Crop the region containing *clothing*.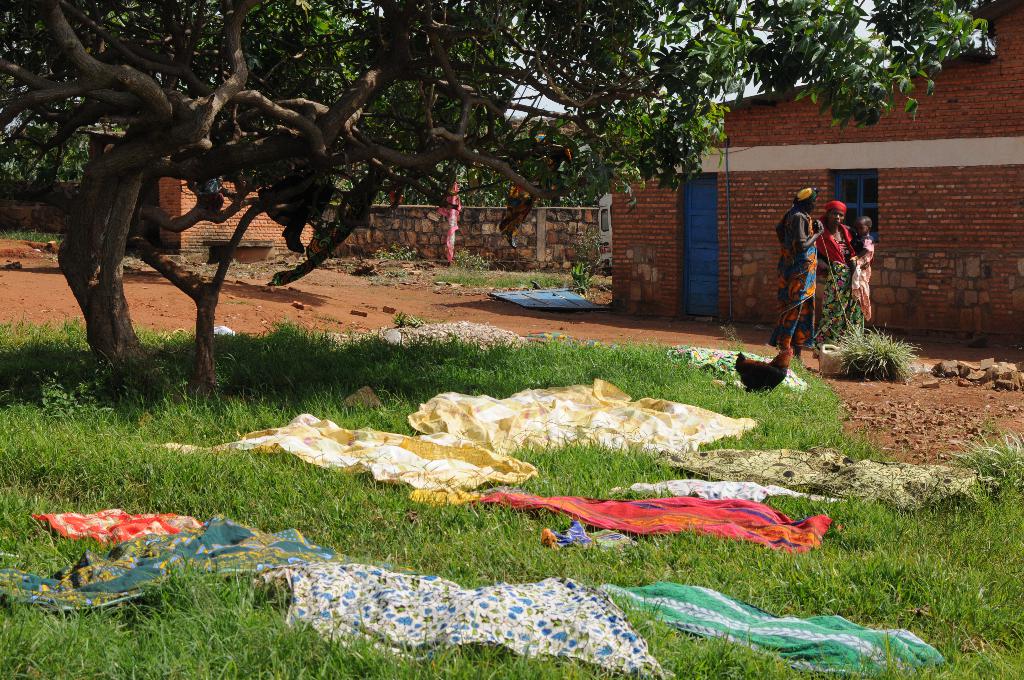
Crop region: [815,225,862,357].
